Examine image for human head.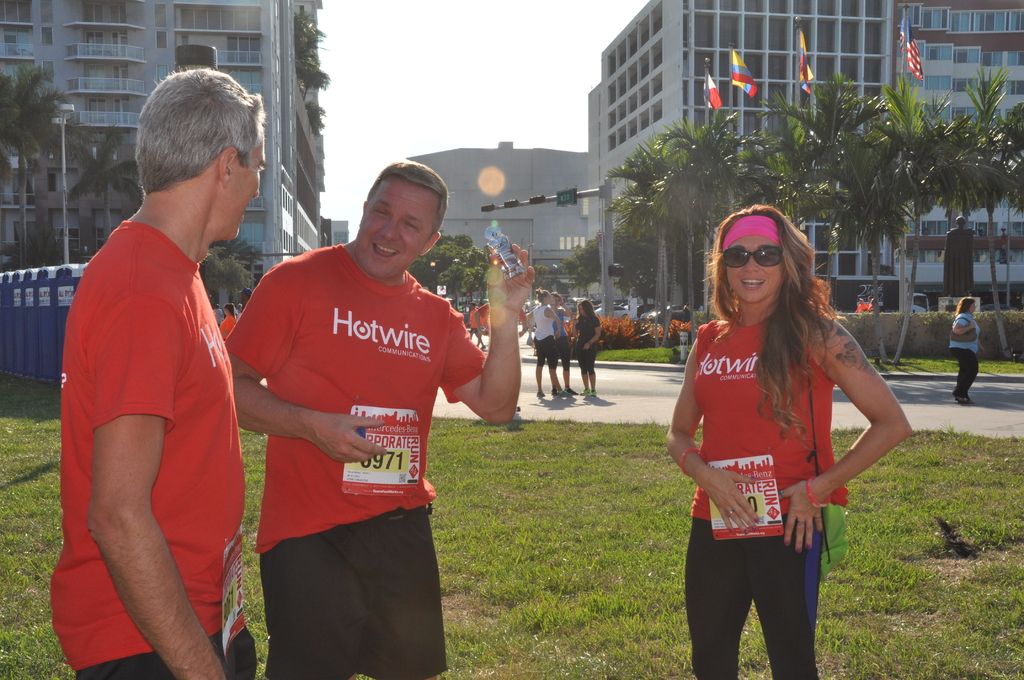
Examination result: [x1=357, y1=156, x2=451, y2=276].
